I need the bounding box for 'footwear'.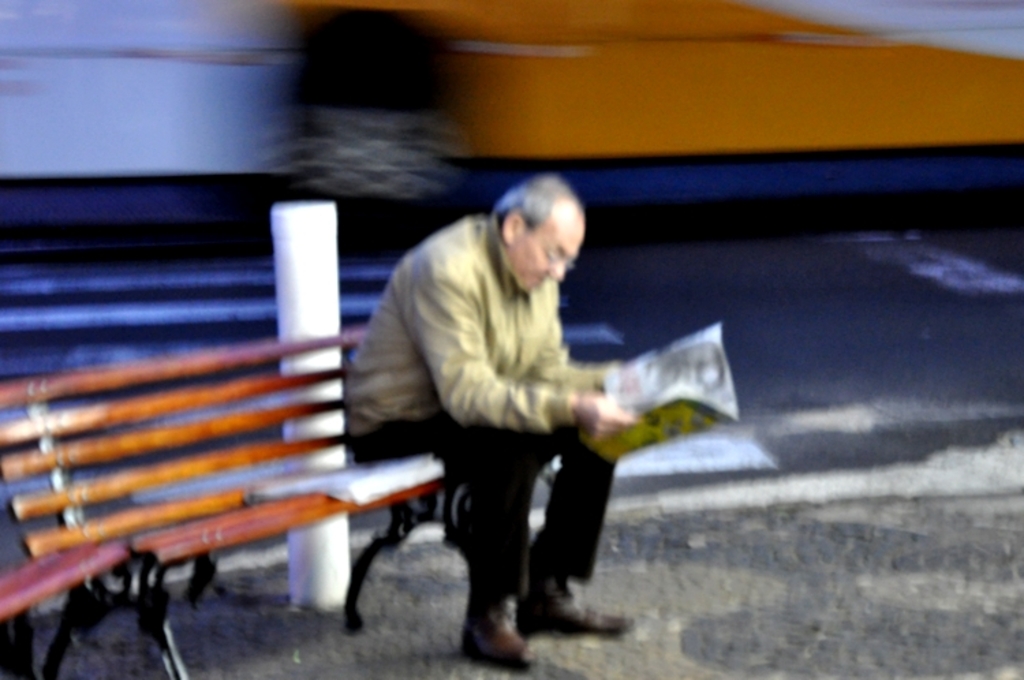
Here it is: <box>512,579,634,640</box>.
